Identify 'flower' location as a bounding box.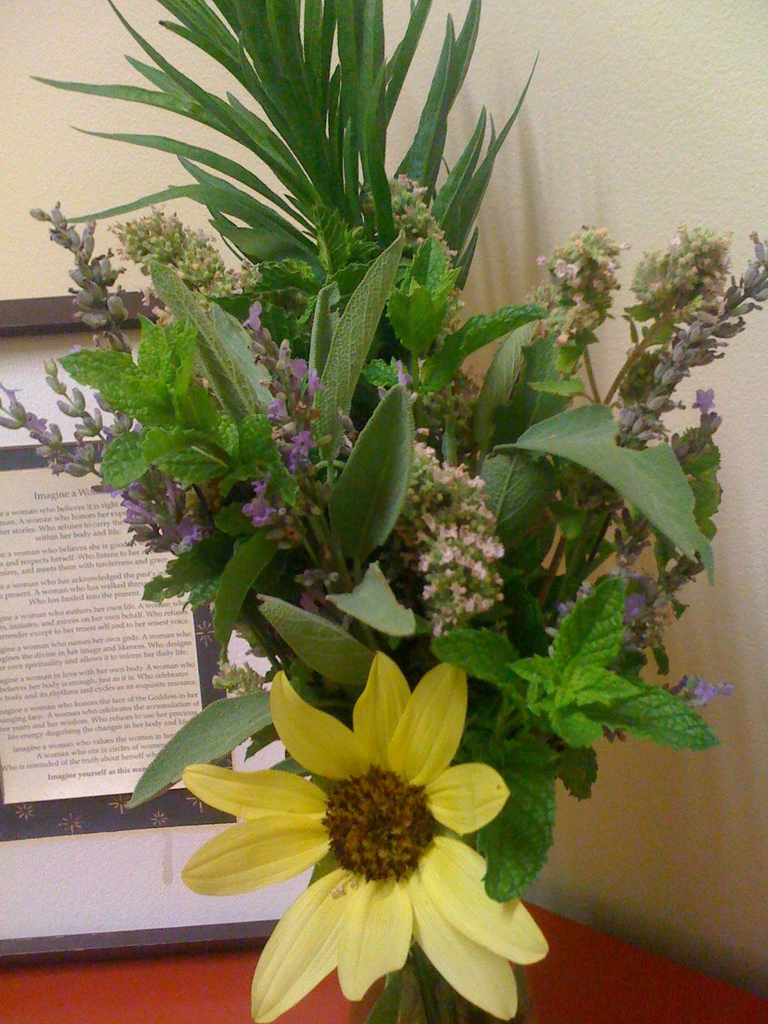
(671, 449, 682, 461).
